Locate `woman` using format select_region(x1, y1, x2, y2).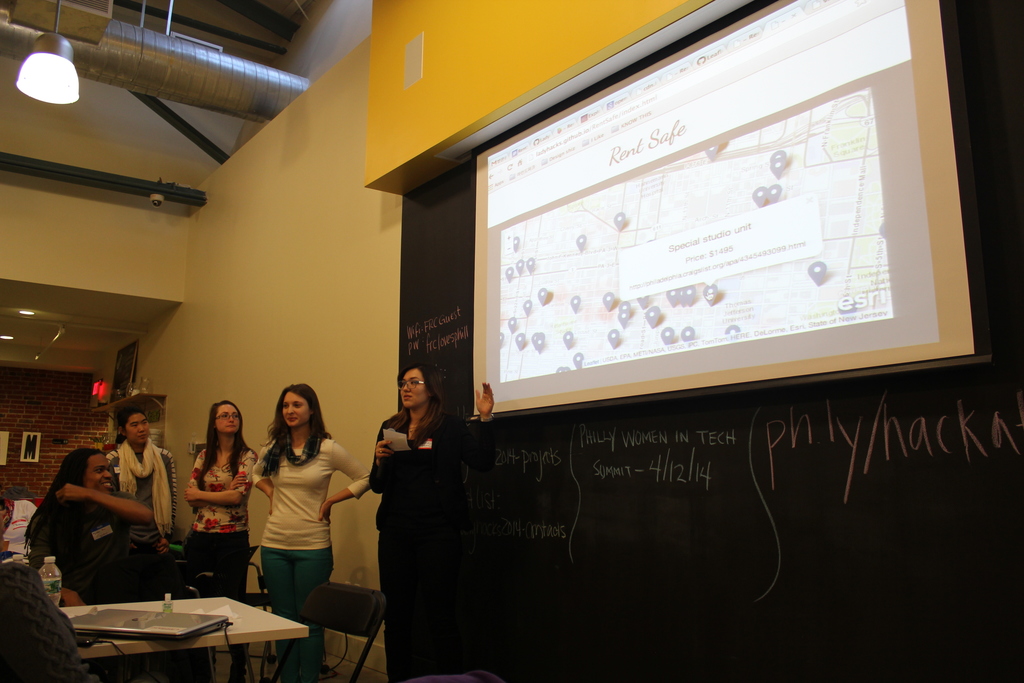
select_region(114, 409, 182, 541).
